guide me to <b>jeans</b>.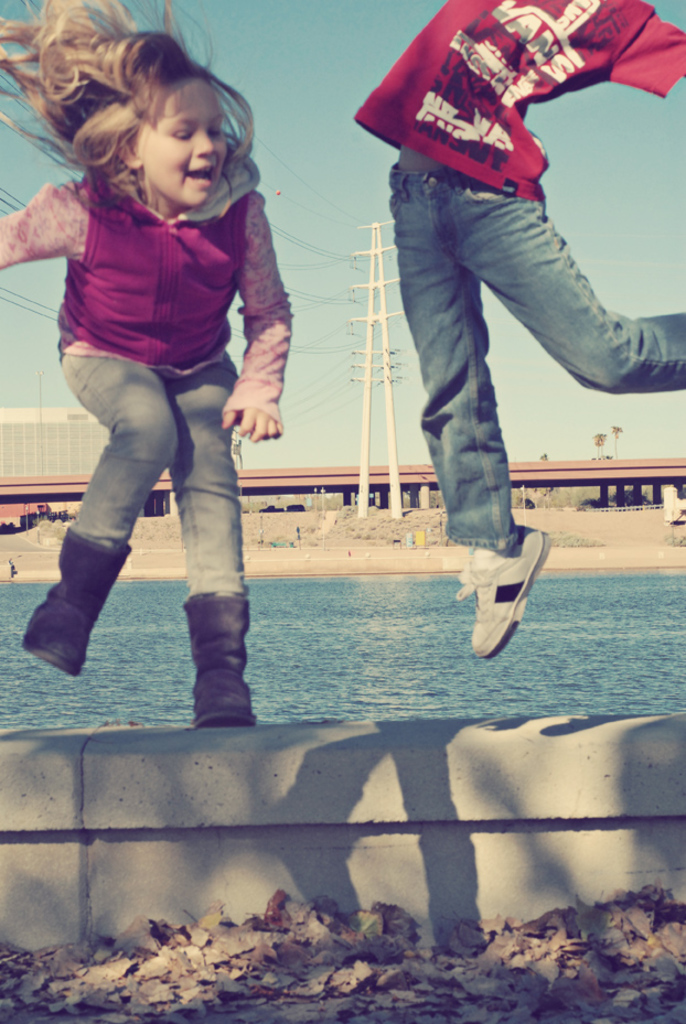
Guidance: [392, 158, 685, 554].
